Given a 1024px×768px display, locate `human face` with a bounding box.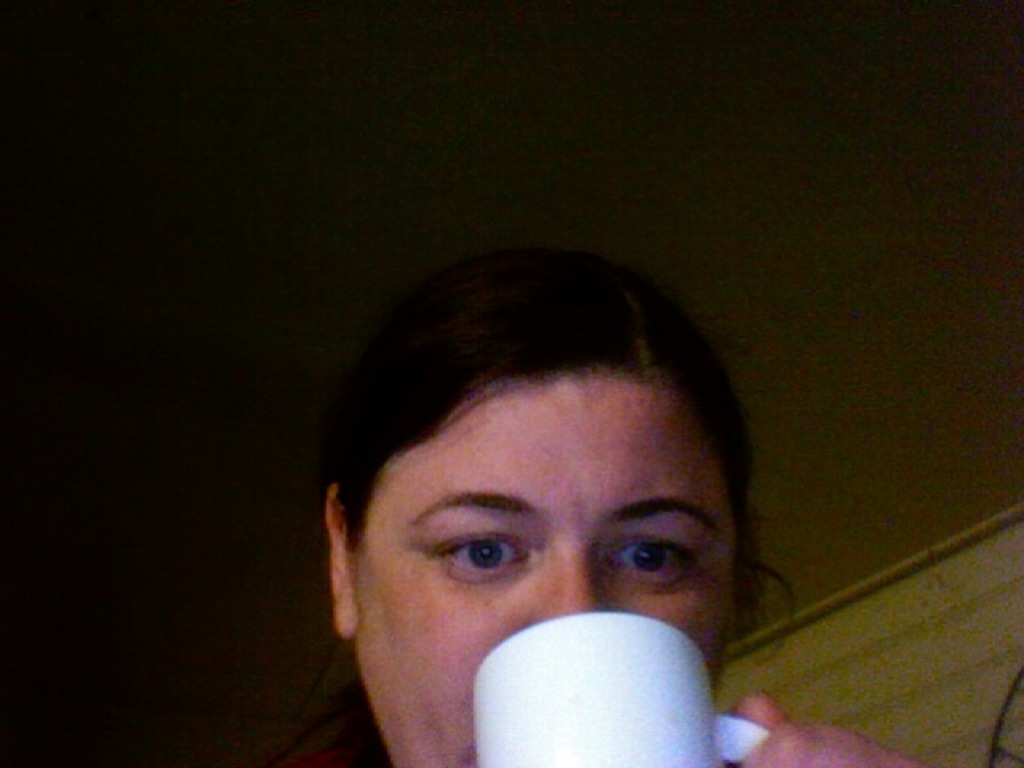
Located: BBox(358, 363, 742, 766).
